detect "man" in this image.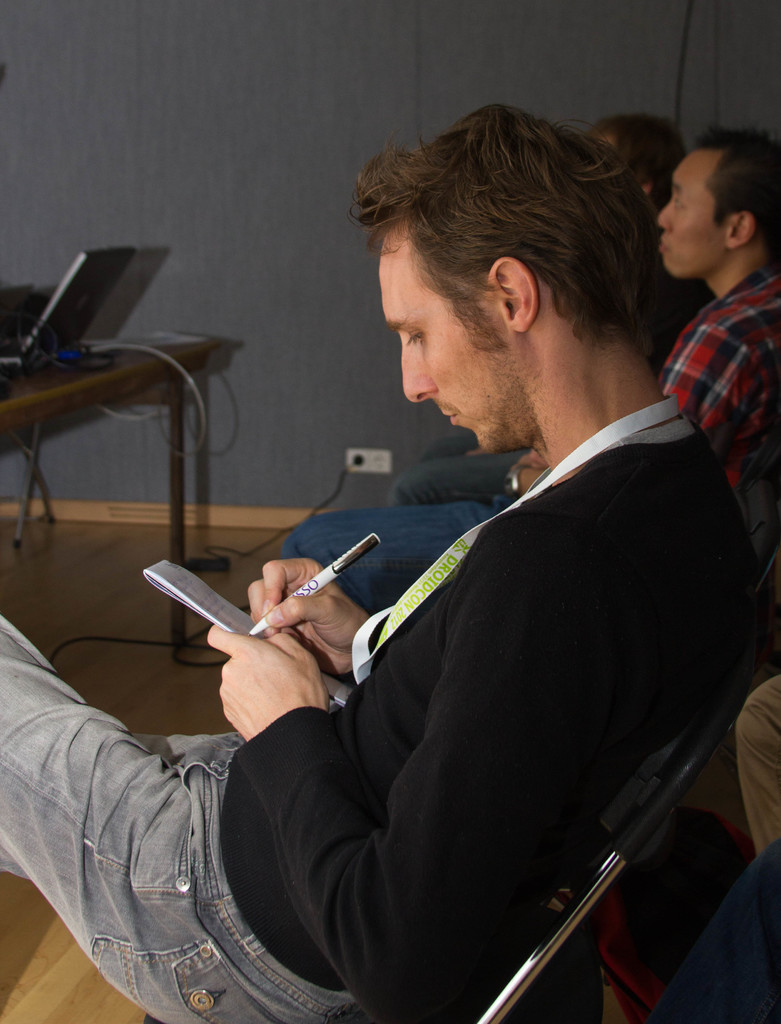
Detection: <box>637,134,780,493</box>.
